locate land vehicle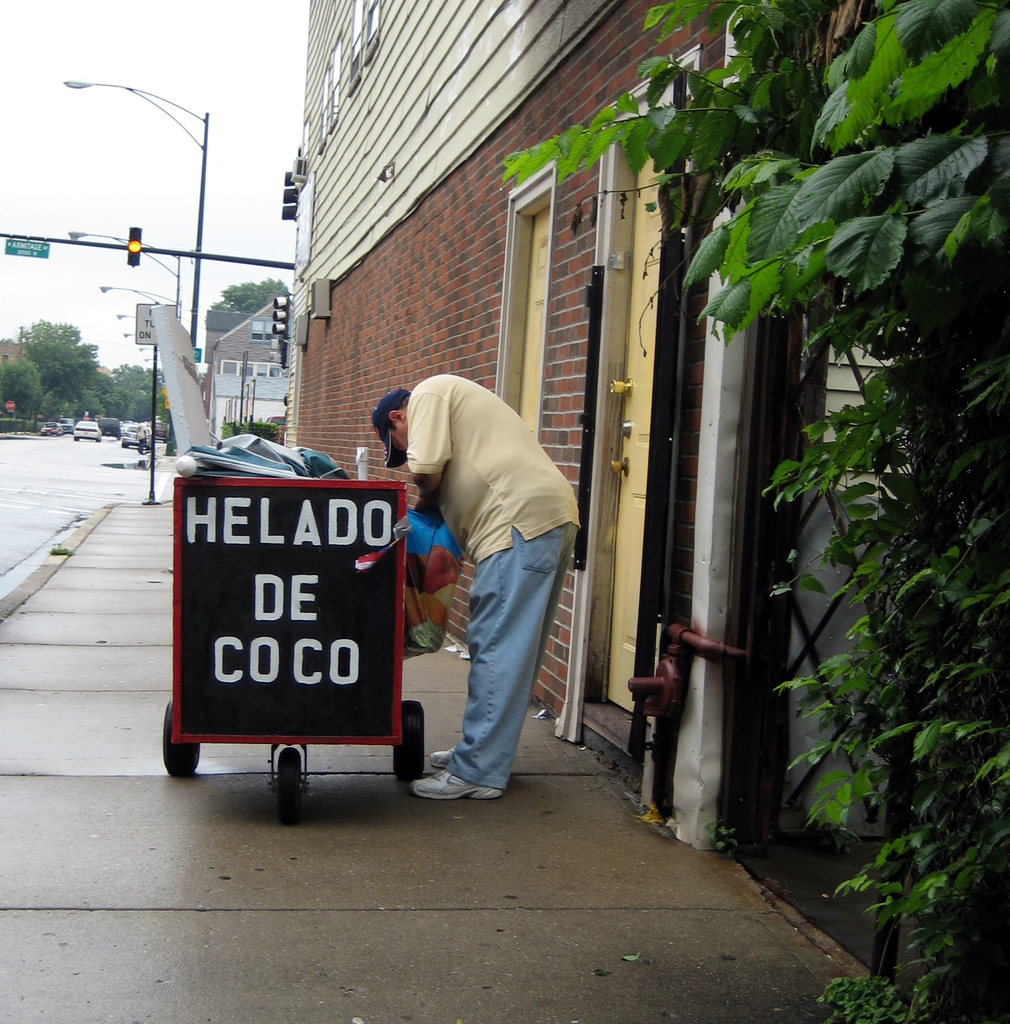
left=68, top=415, right=103, bottom=444
